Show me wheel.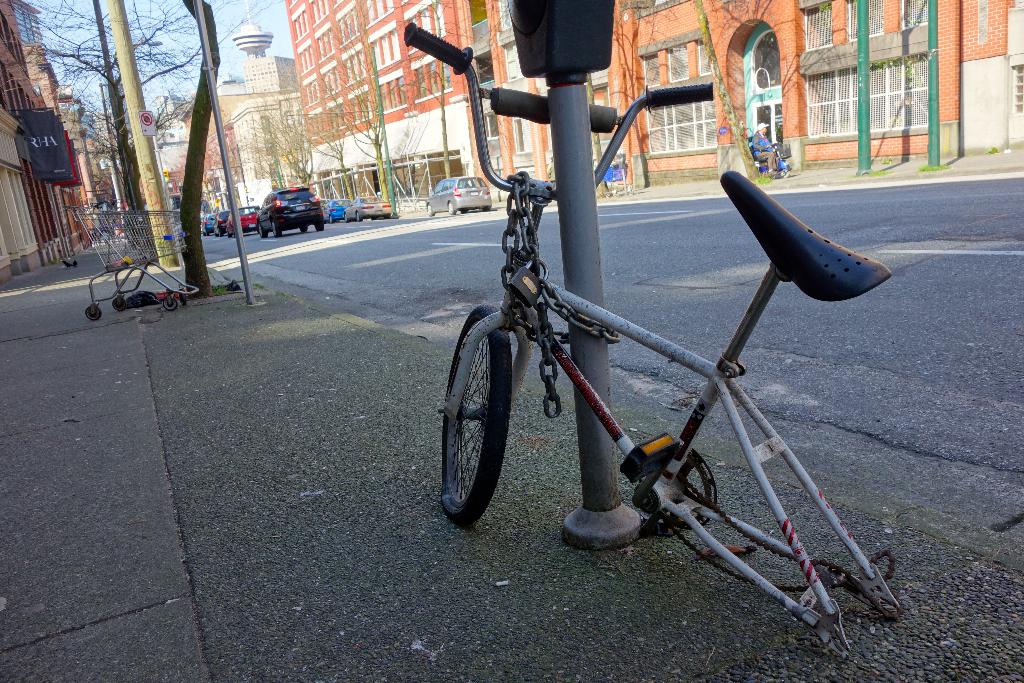
wheel is here: box(314, 225, 324, 230).
